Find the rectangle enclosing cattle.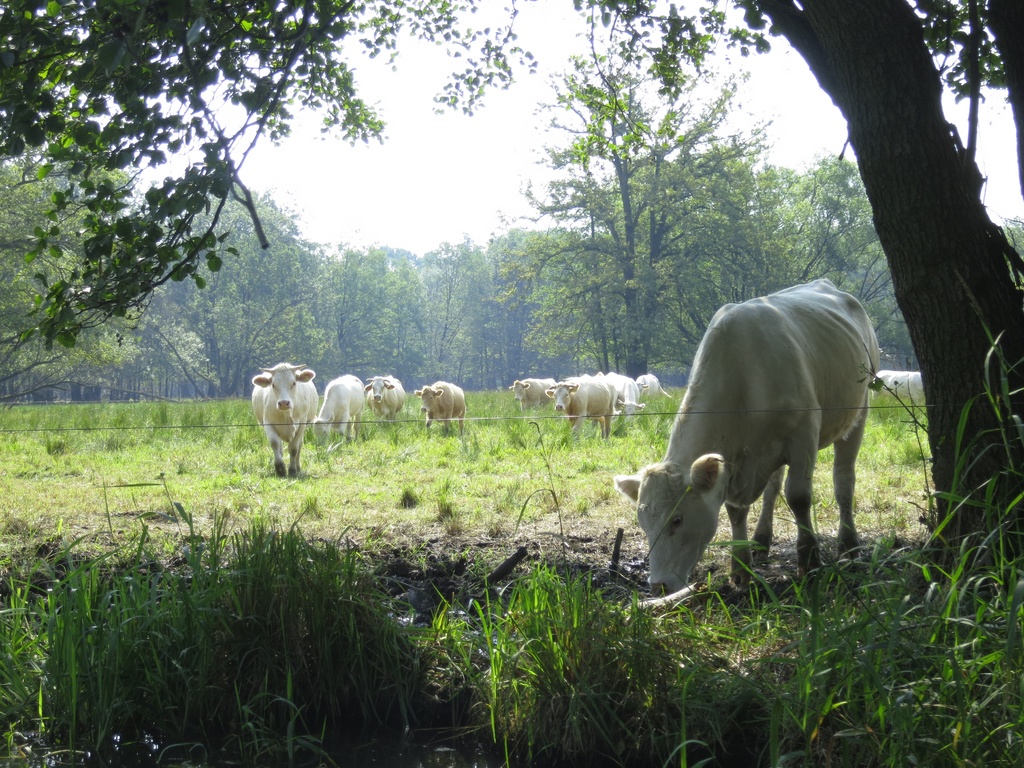
left=605, top=372, right=644, bottom=426.
